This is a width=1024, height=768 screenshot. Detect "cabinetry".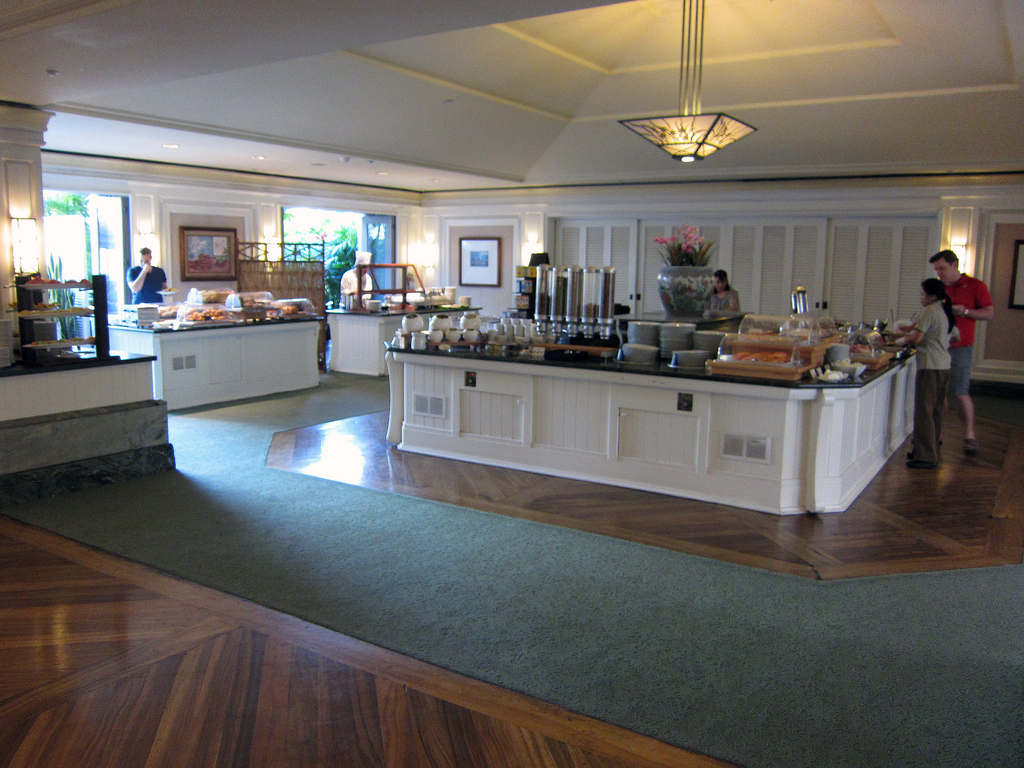
317, 294, 480, 379.
